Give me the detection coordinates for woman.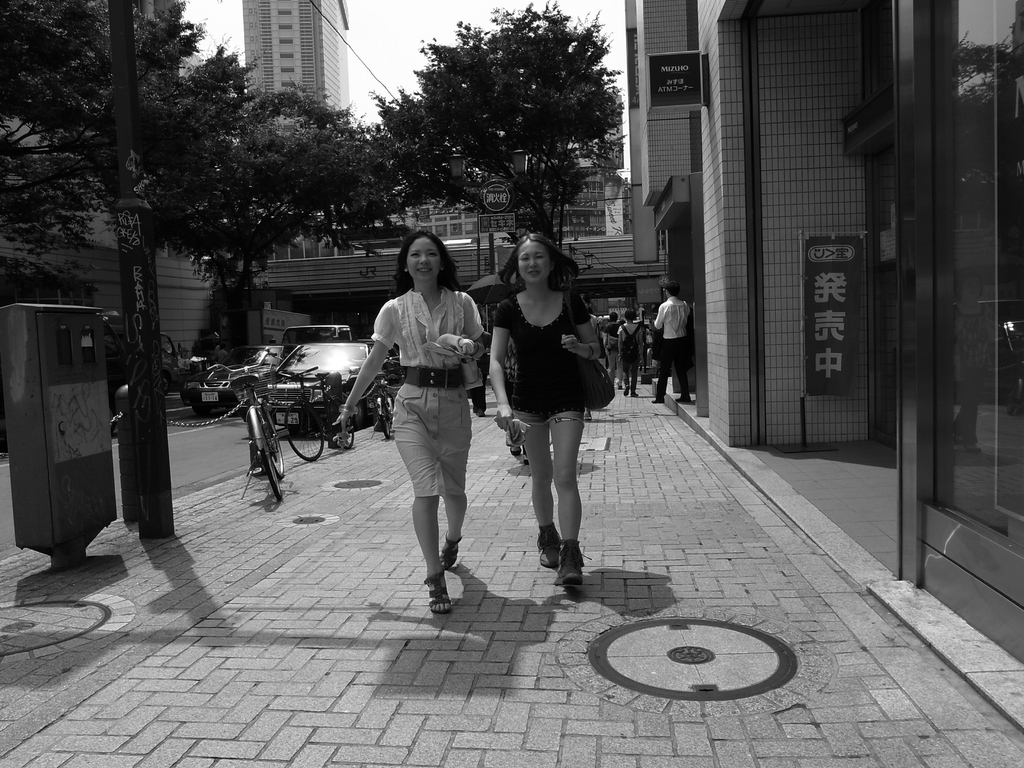
left=357, top=235, right=485, bottom=626.
